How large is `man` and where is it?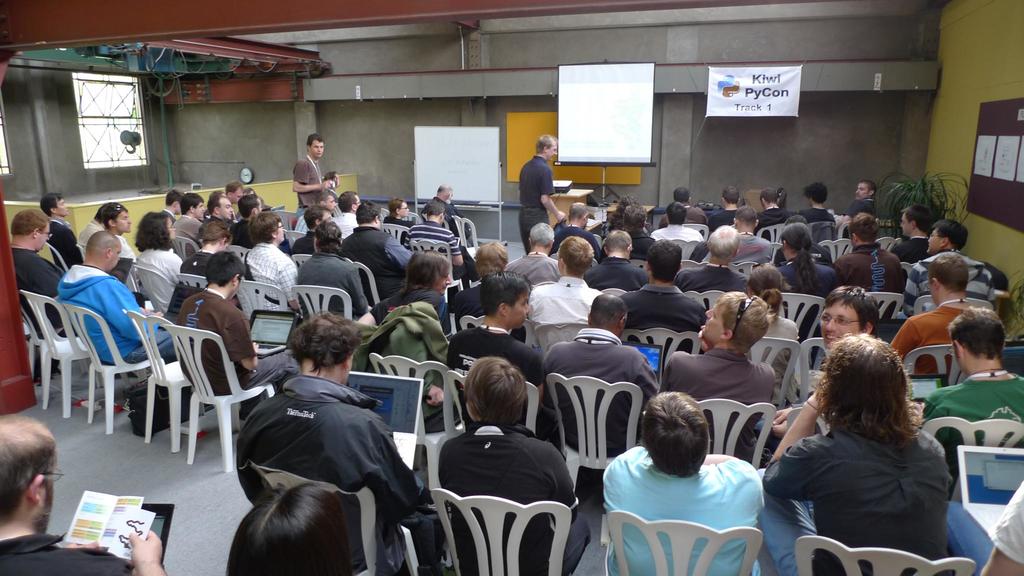
Bounding box: <region>244, 210, 305, 314</region>.
